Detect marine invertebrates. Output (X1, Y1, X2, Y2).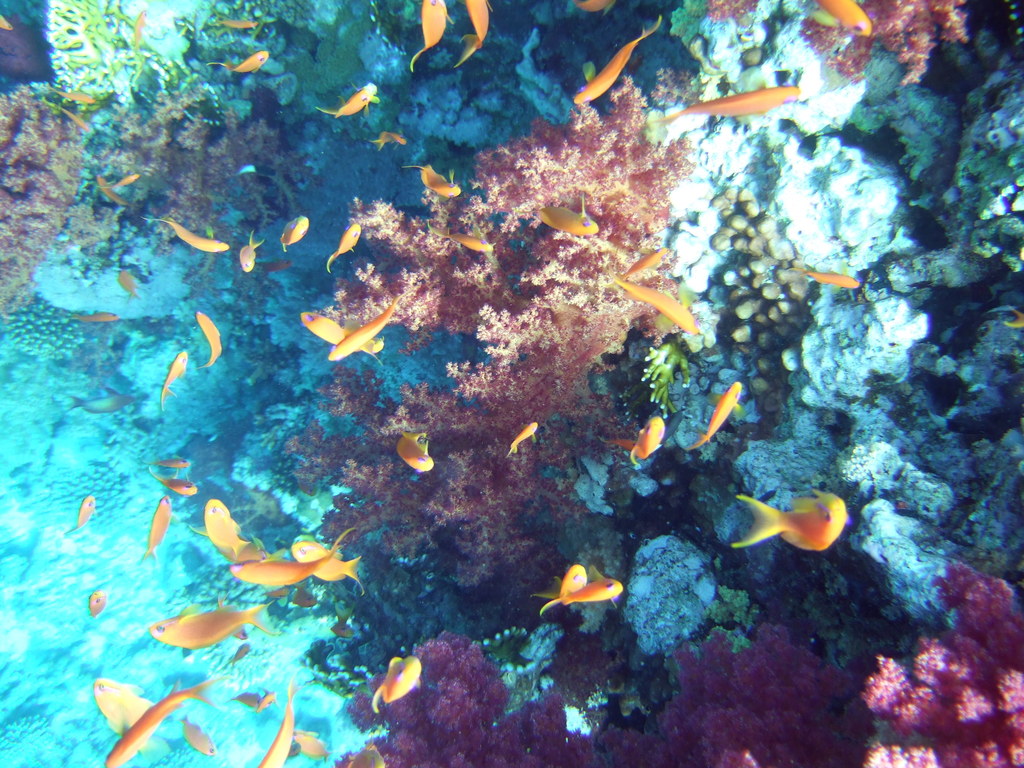
(93, 93, 343, 259).
